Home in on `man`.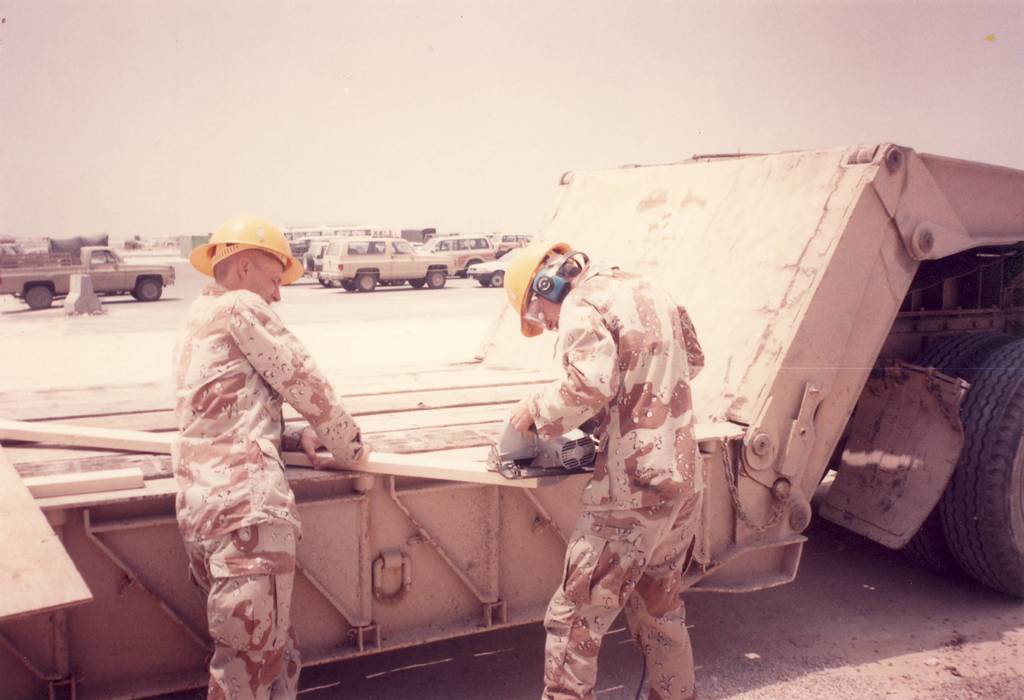
Homed in at 509 245 705 699.
